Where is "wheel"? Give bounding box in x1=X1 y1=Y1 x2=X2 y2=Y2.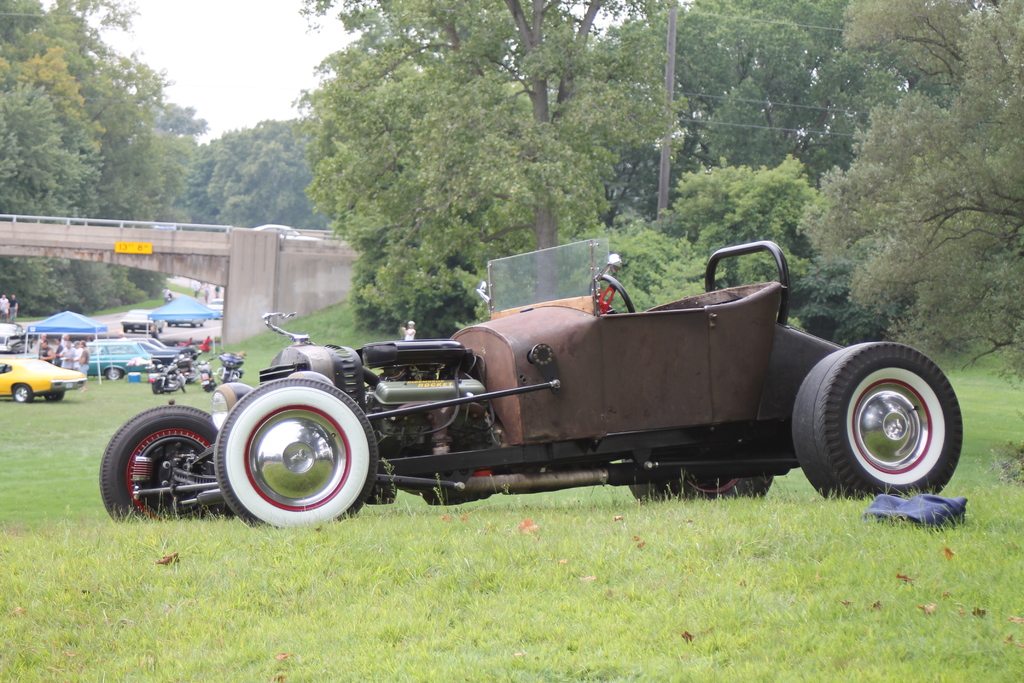
x1=620 y1=457 x2=774 y2=498.
